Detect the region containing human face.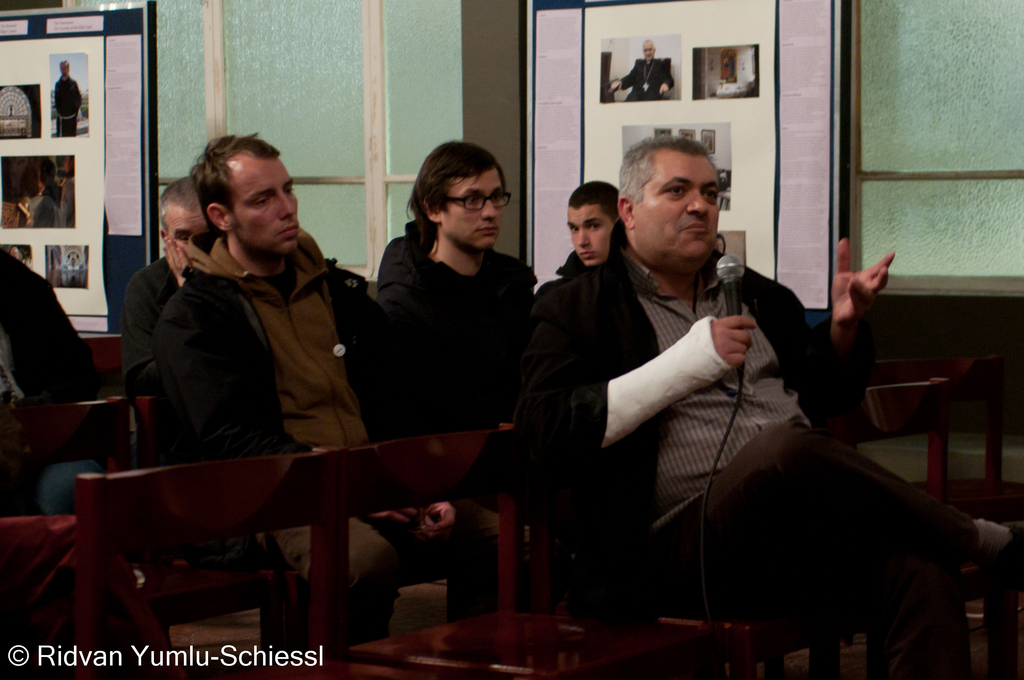
bbox(227, 155, 299, 252).
